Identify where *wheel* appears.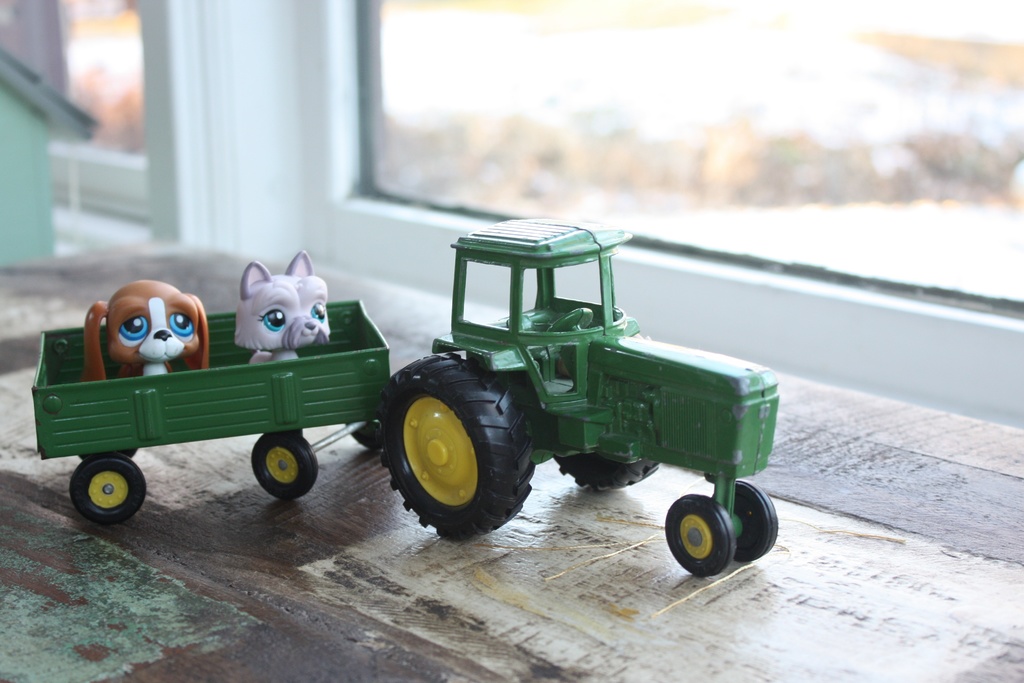
Appears at [376,352,532,539].
